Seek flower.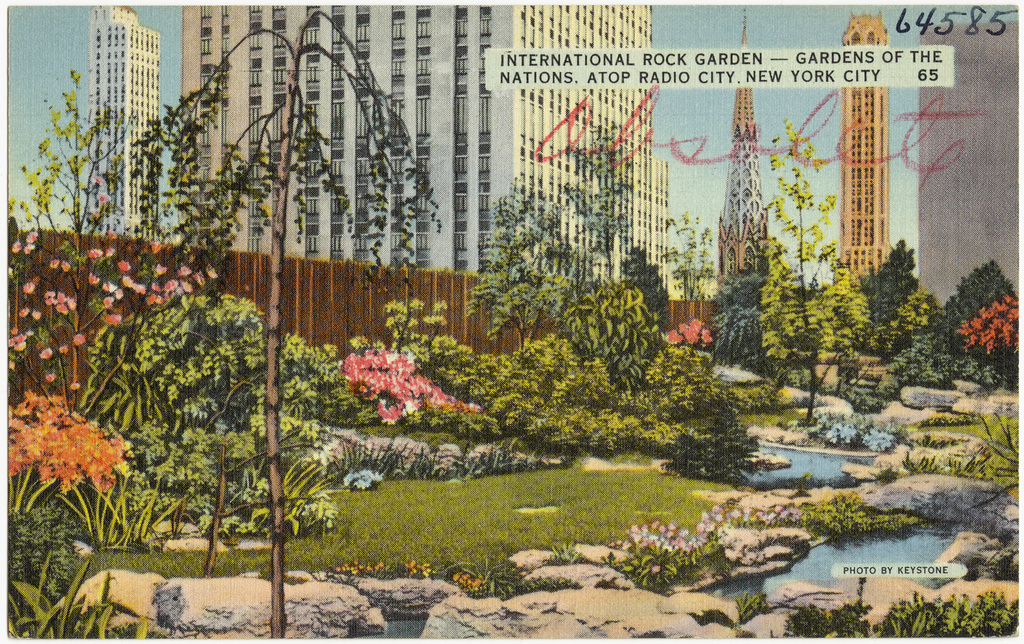
box(175, 264, 192, 283).
